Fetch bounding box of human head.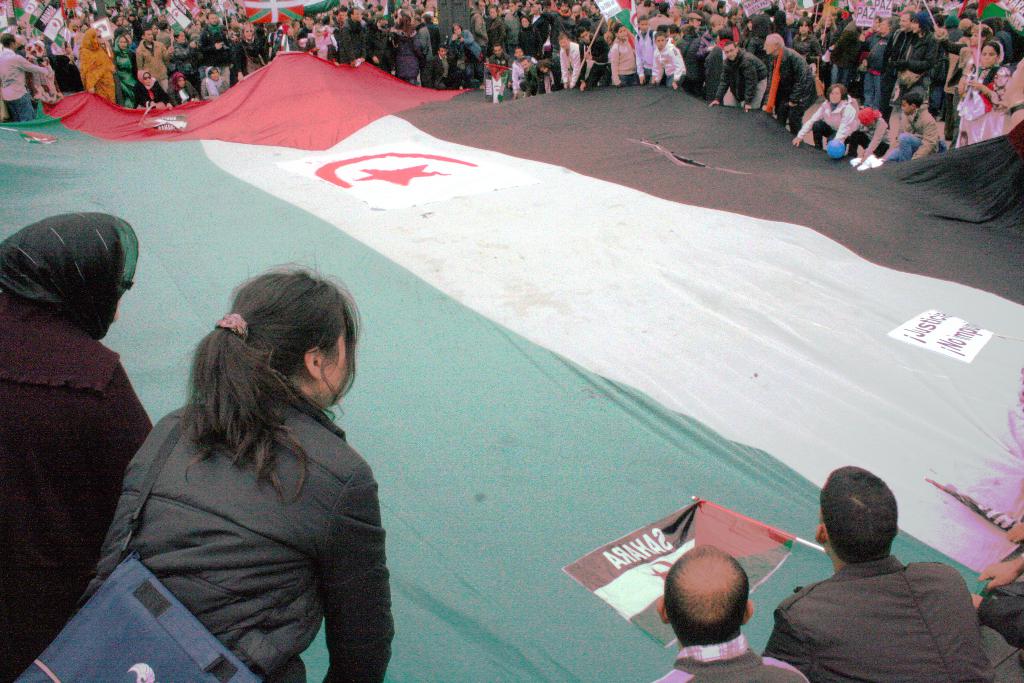
Bbox: bbox=[685, 14, 703, 28].
